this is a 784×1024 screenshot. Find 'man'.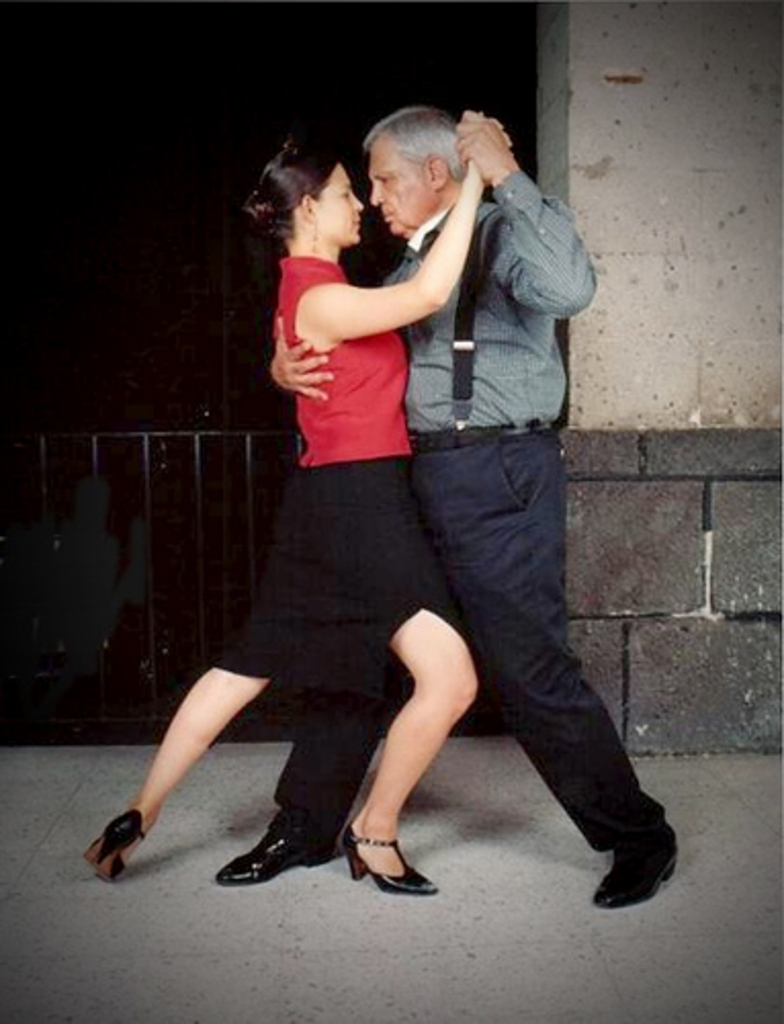
Bounding box: <bbox>123, 109, 653, 868</bbox>.
